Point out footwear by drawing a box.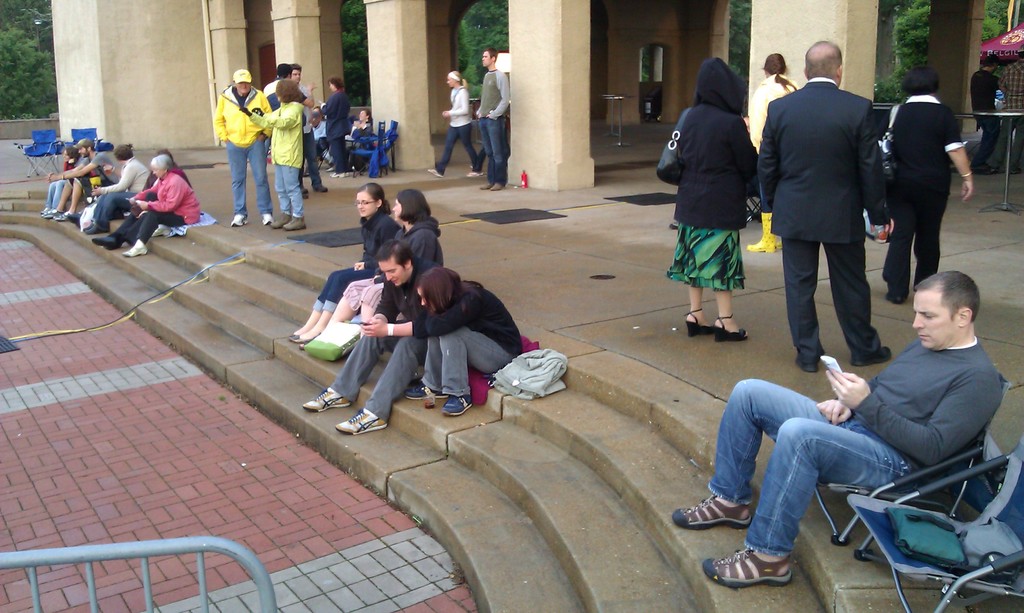
[968,165,993,175].
